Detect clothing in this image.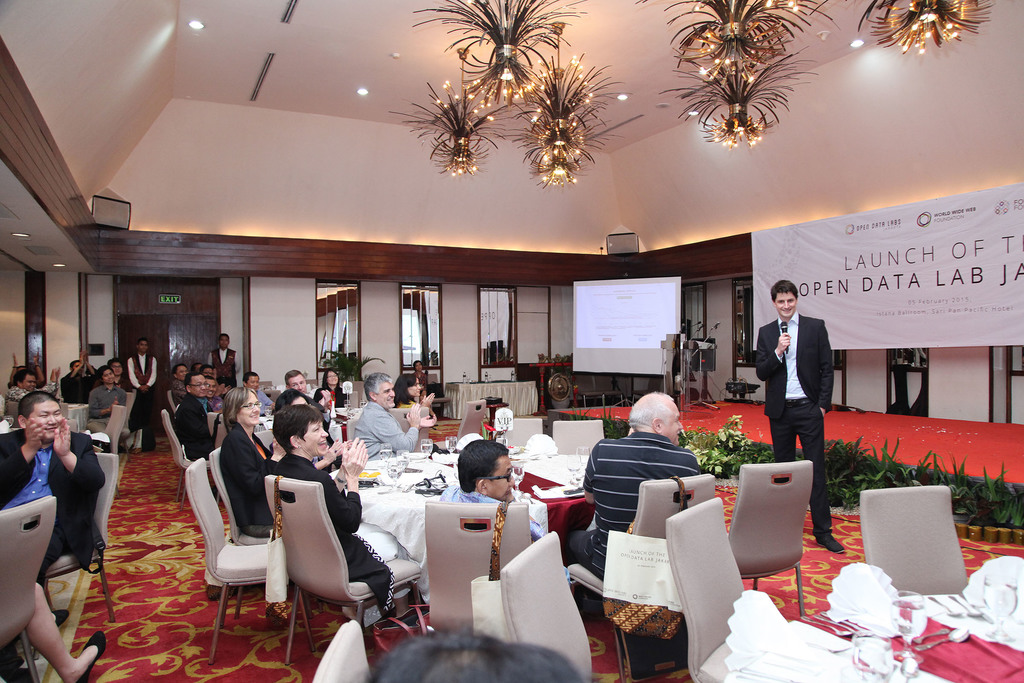
Detection: 127,357,156,442.
